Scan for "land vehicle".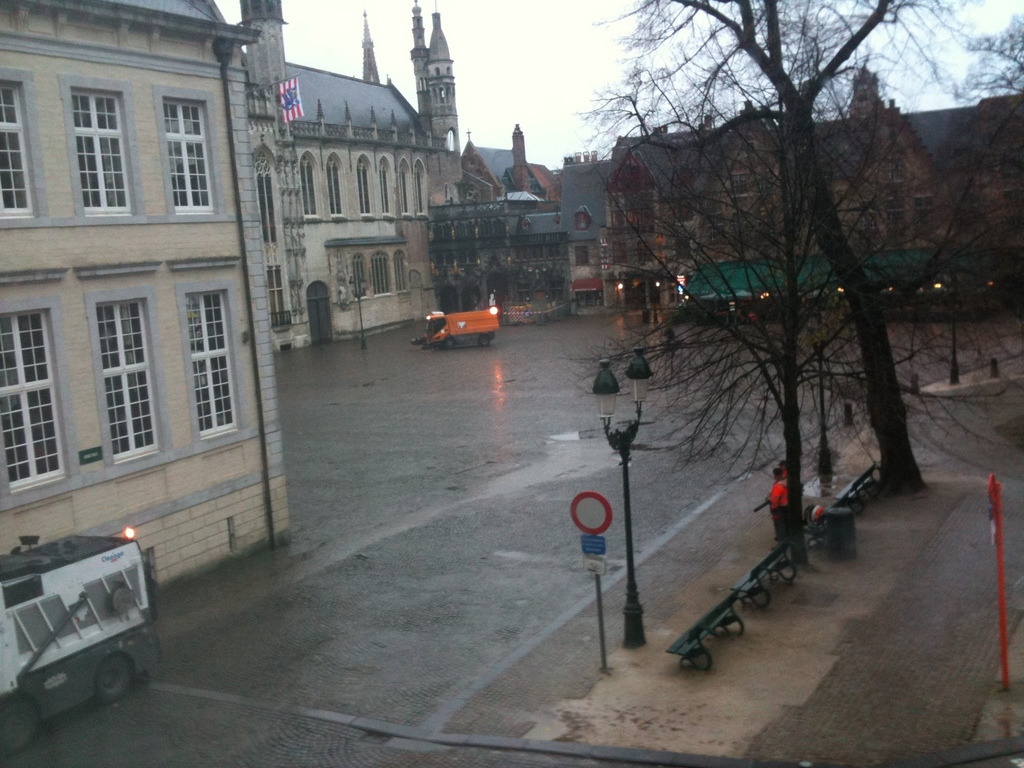
Scan result: {"x1": 426, "y1": 303, "x2": 499, "y2": 349}.
